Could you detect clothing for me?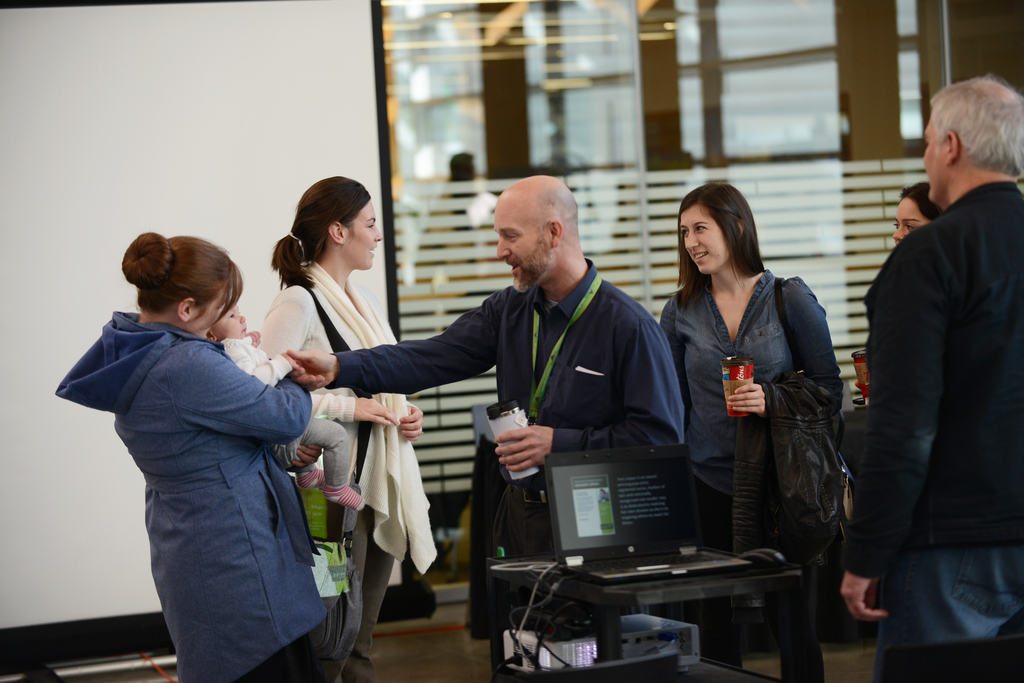
Detection result: (337,284,695,636).
